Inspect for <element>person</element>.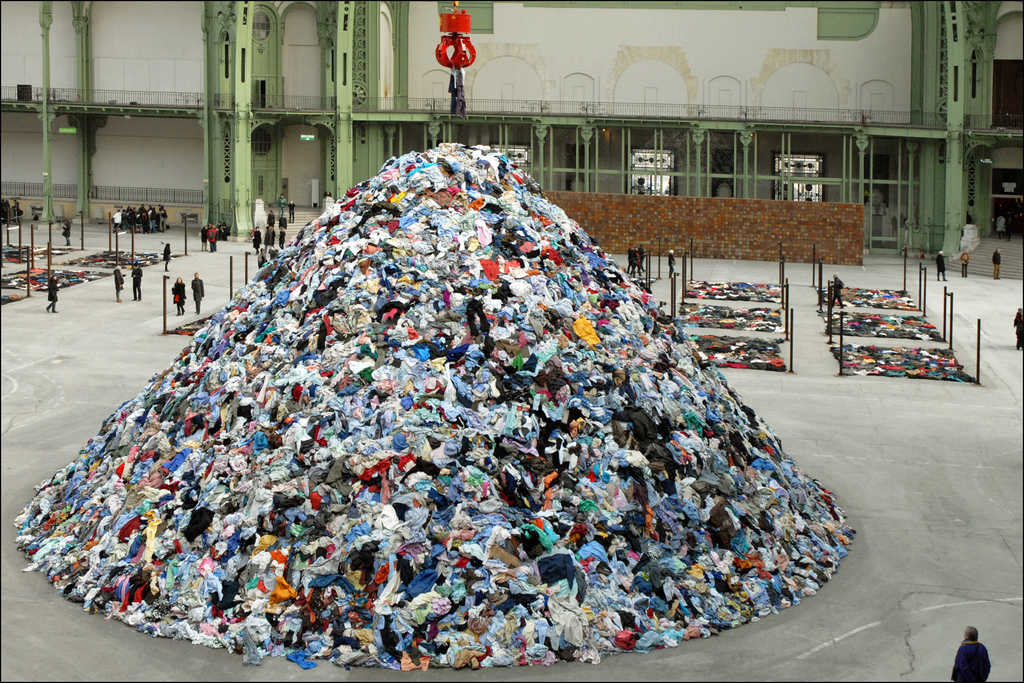
Inspection: [left=172, top=278, right=187, bottom=317].
